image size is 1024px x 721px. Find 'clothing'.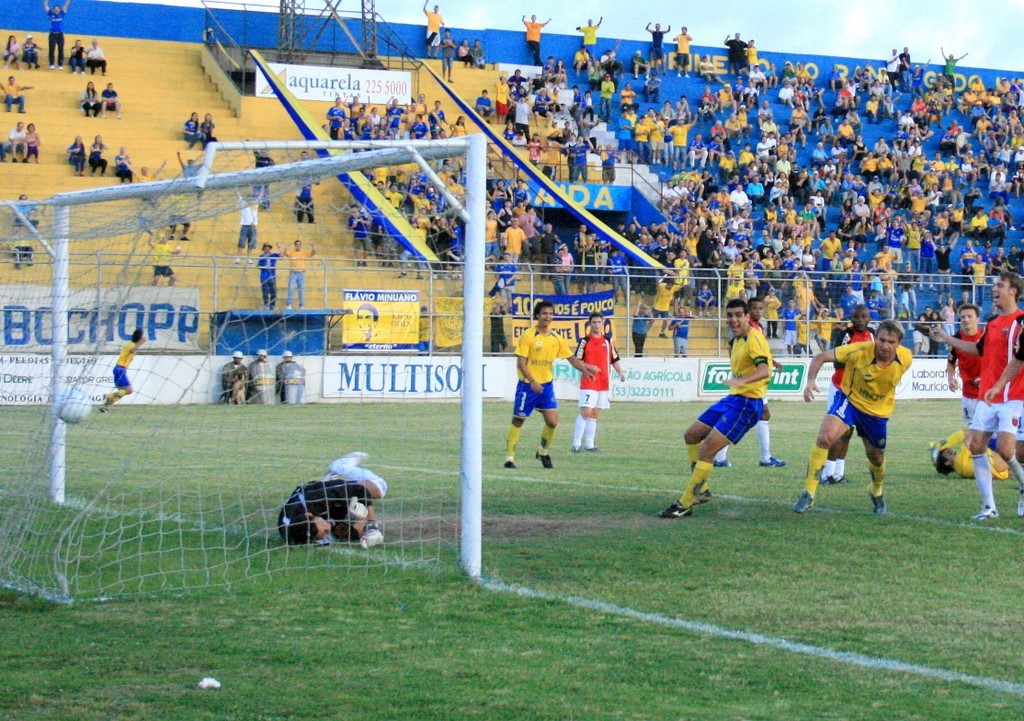
104,92,114,105.
